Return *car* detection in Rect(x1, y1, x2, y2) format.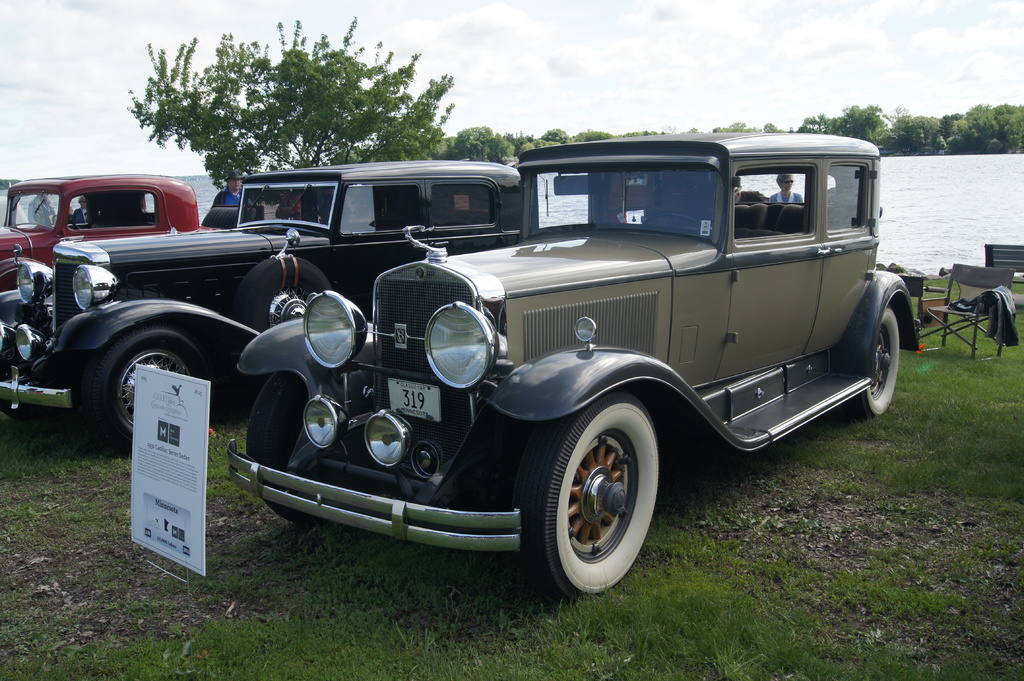
Rect(0, 175, 199, 287).
